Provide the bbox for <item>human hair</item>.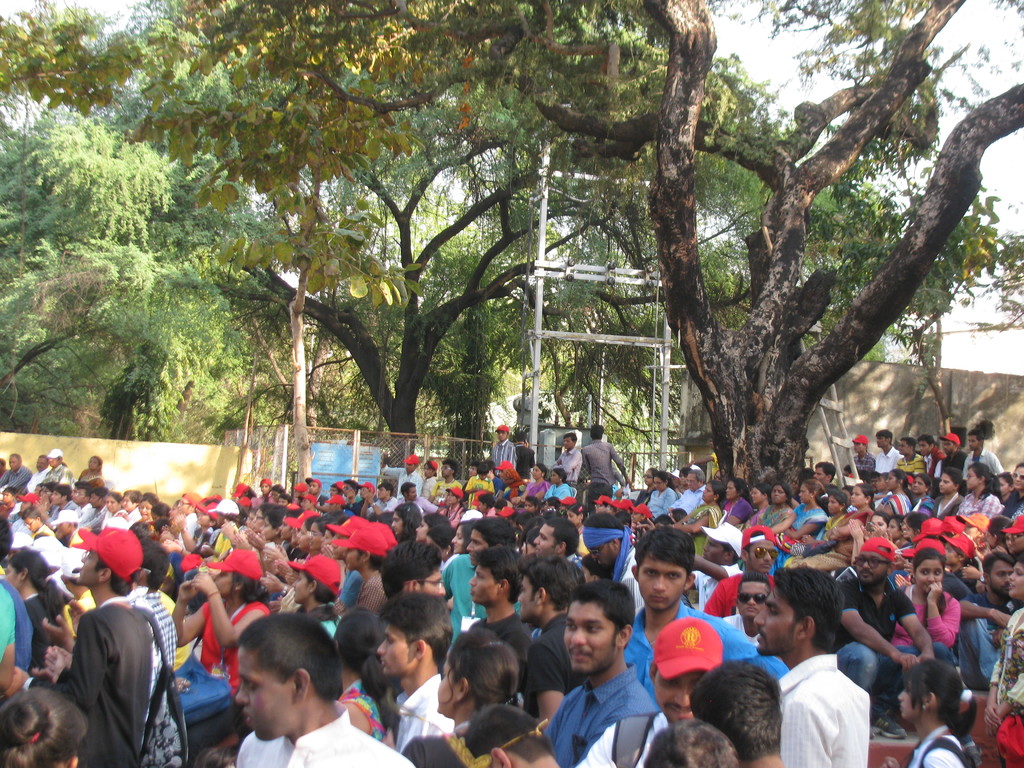
select_region(517, 549, 582, 614).
